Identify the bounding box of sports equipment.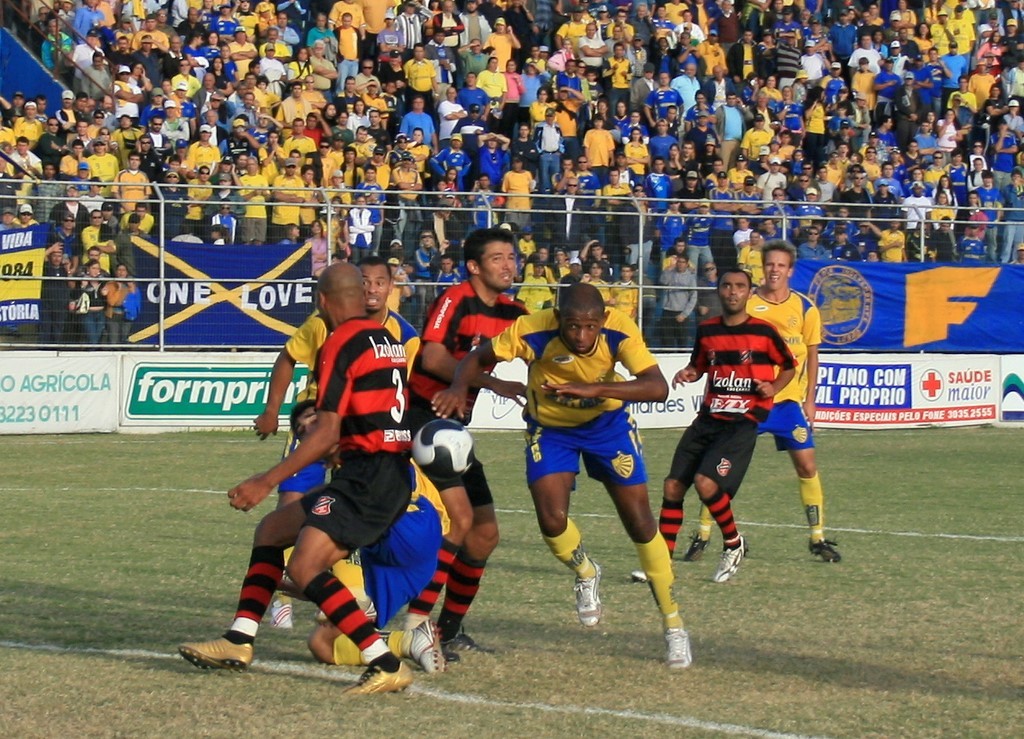
<region>667, 629, 691, 674</region>.
